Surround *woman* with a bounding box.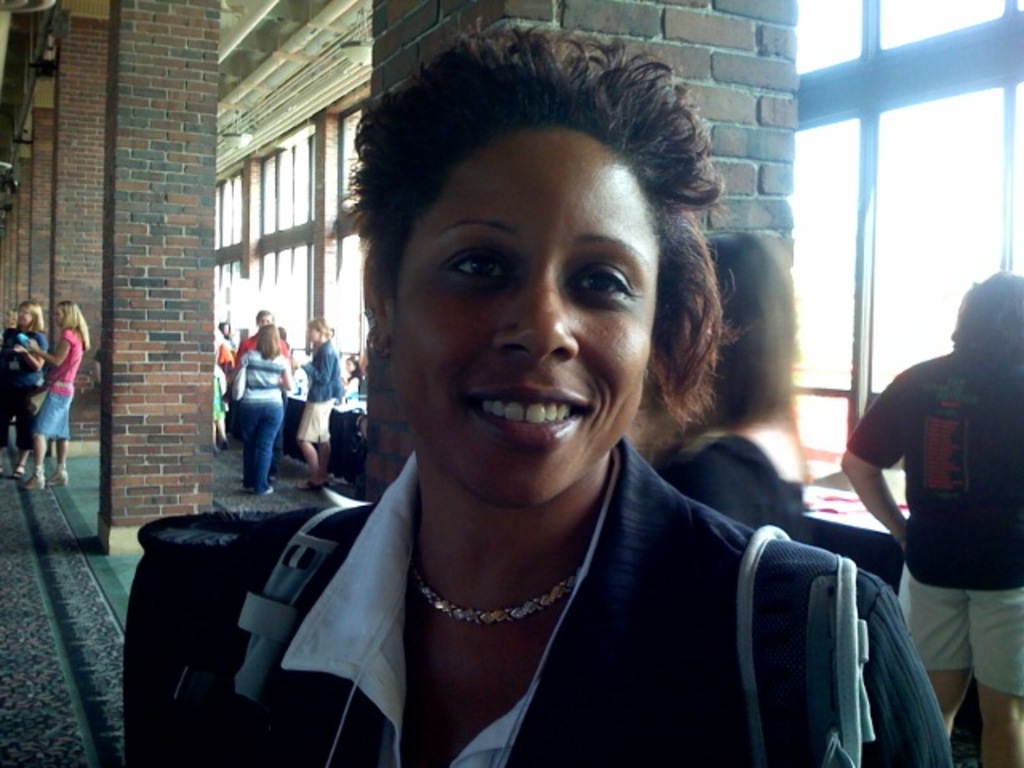
{"x1": 642, "y1": 229, "x2": 805, "y2": 541}.
